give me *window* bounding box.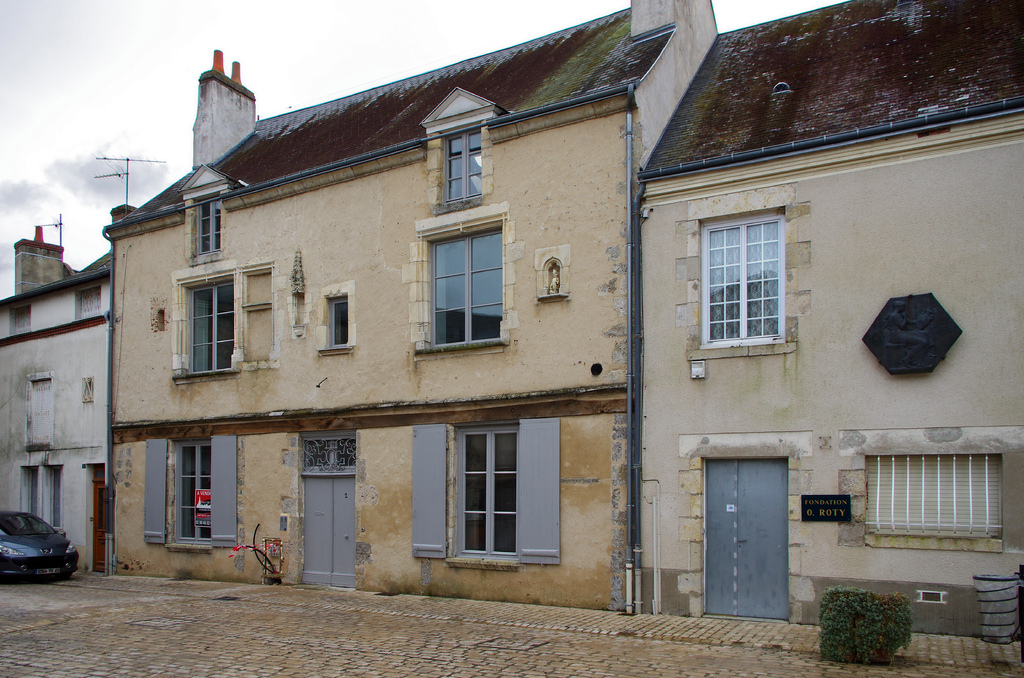
bbox=[141, 437, 239, 551].
